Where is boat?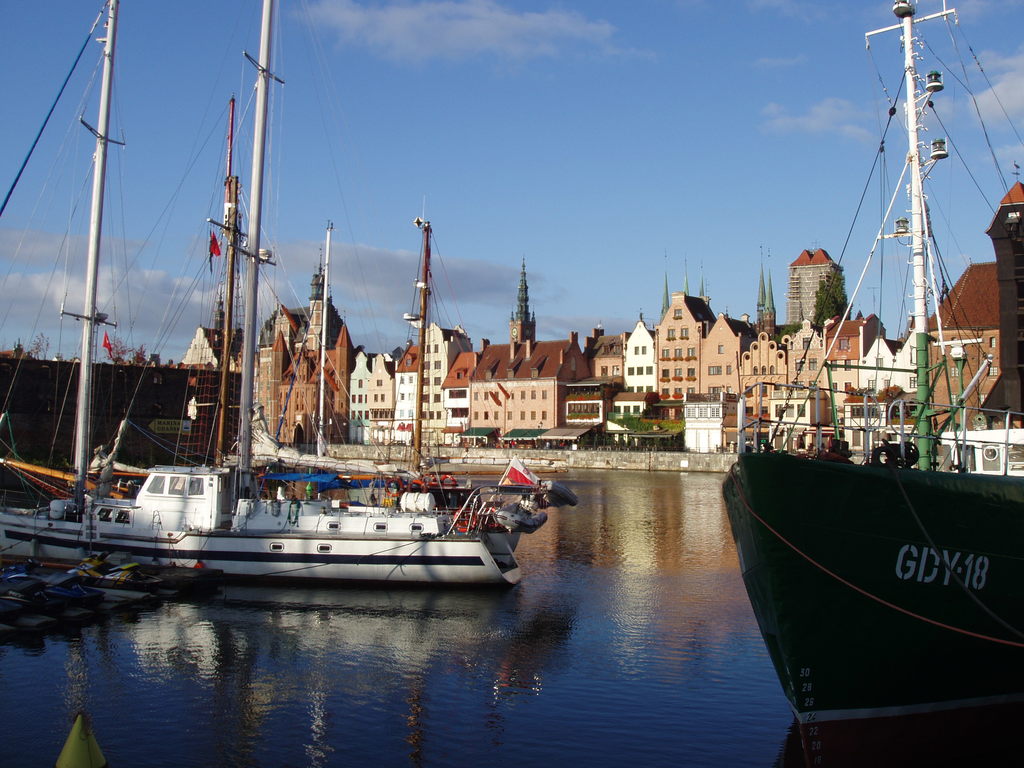
bbox=(333, 212, 580, 515).
